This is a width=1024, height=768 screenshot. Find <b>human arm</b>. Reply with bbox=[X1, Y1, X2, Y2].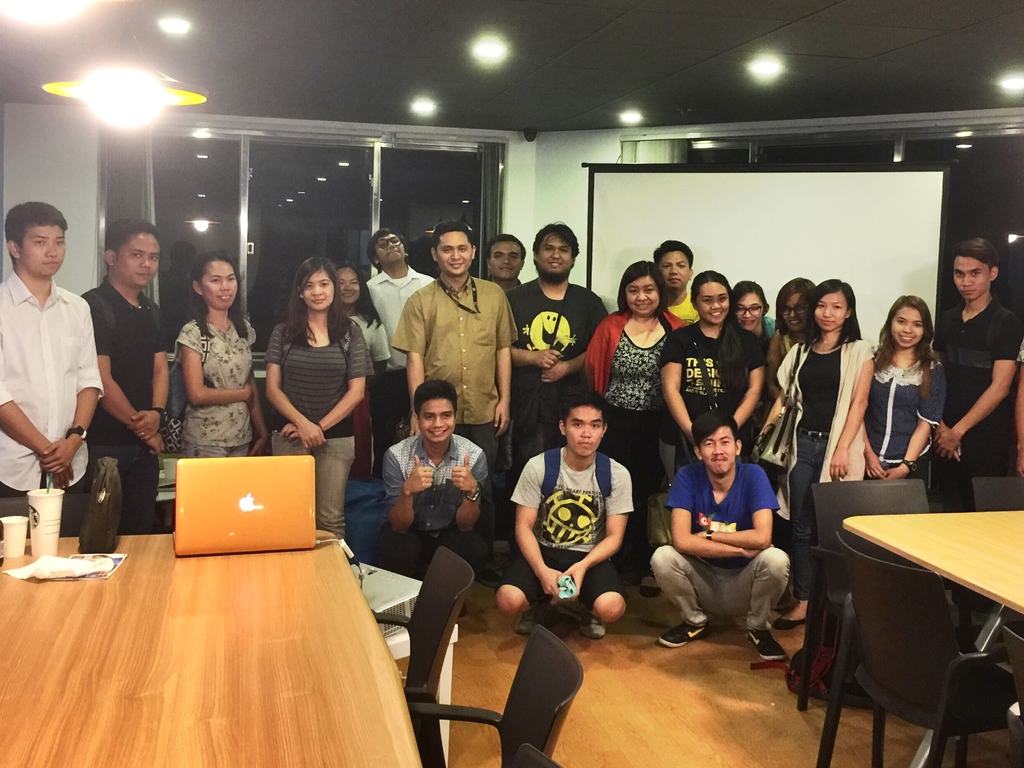
bbox=[179, 321, 253, 403].
